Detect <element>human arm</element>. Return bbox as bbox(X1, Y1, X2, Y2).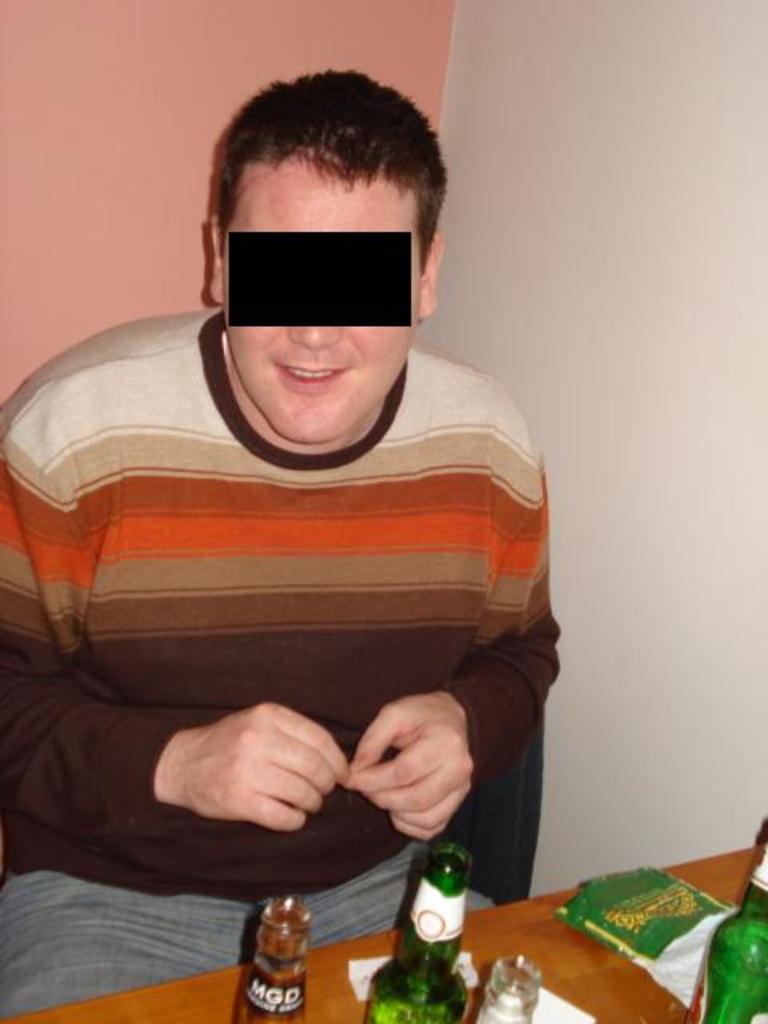
bbox(358, 405, 586, 862).
